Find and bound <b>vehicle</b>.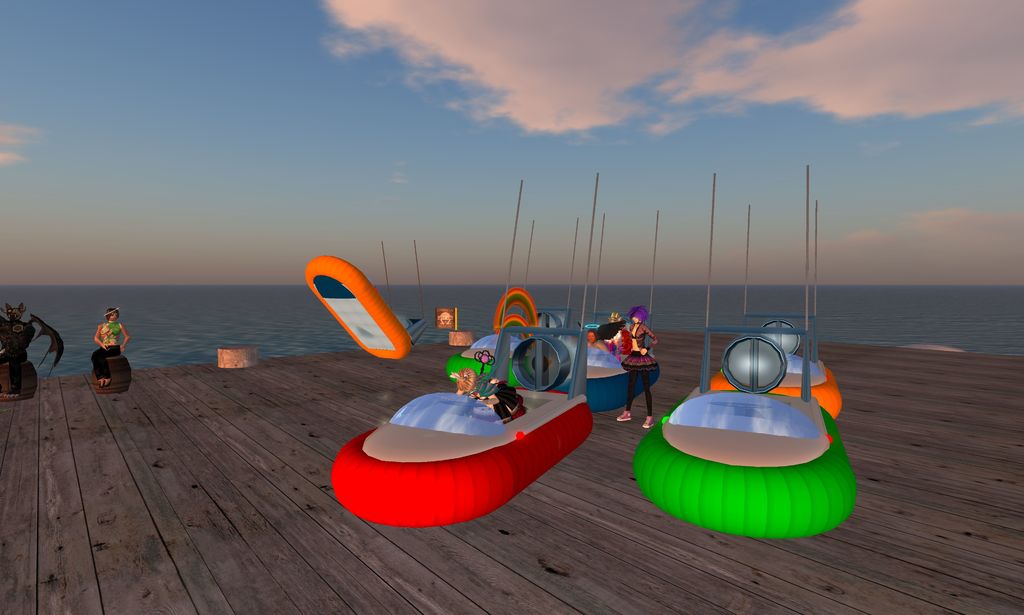
Bound: bbox(712, 200, 844, 420).
